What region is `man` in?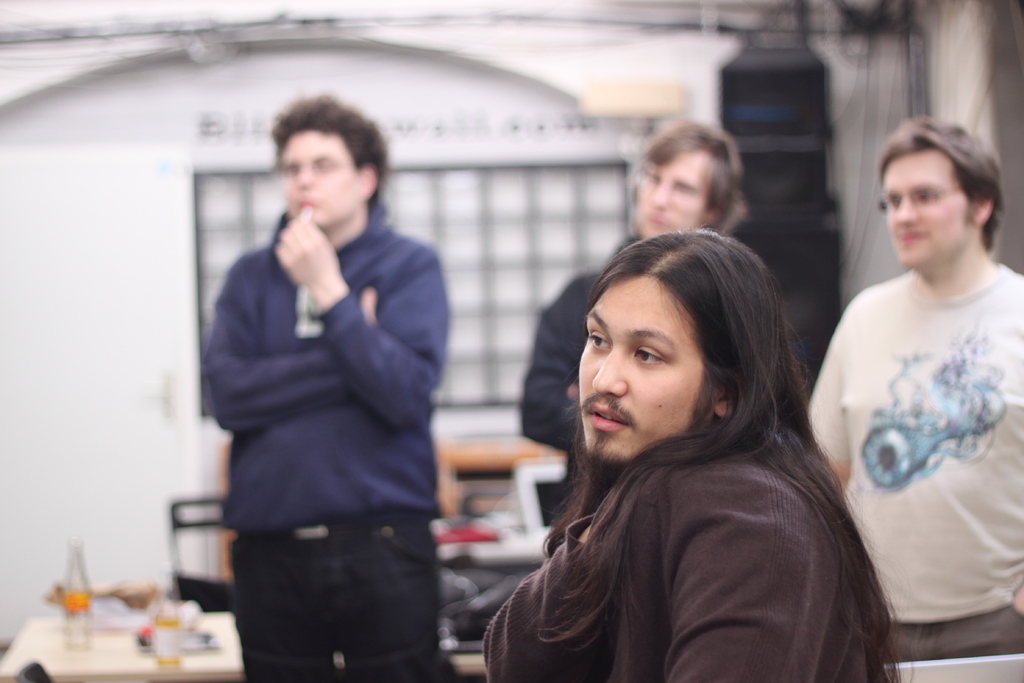
bbox(182, 106, 474, 654).
